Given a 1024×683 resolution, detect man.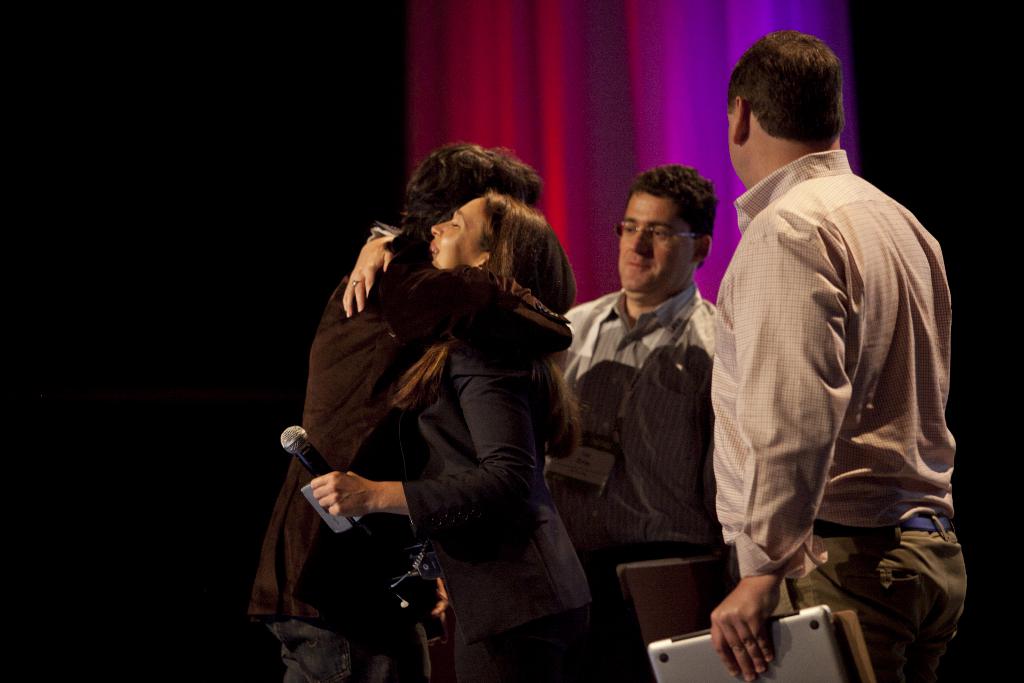
detection(699, 21, 958, 675).
